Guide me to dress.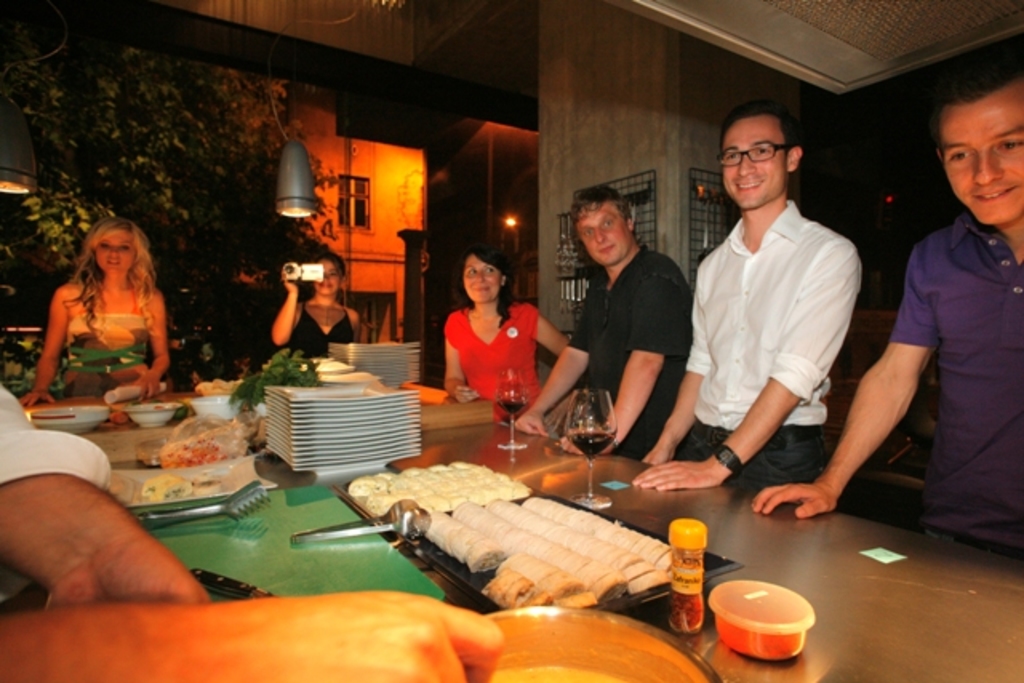
Guidance: locate(54, 310, 152, 387).
